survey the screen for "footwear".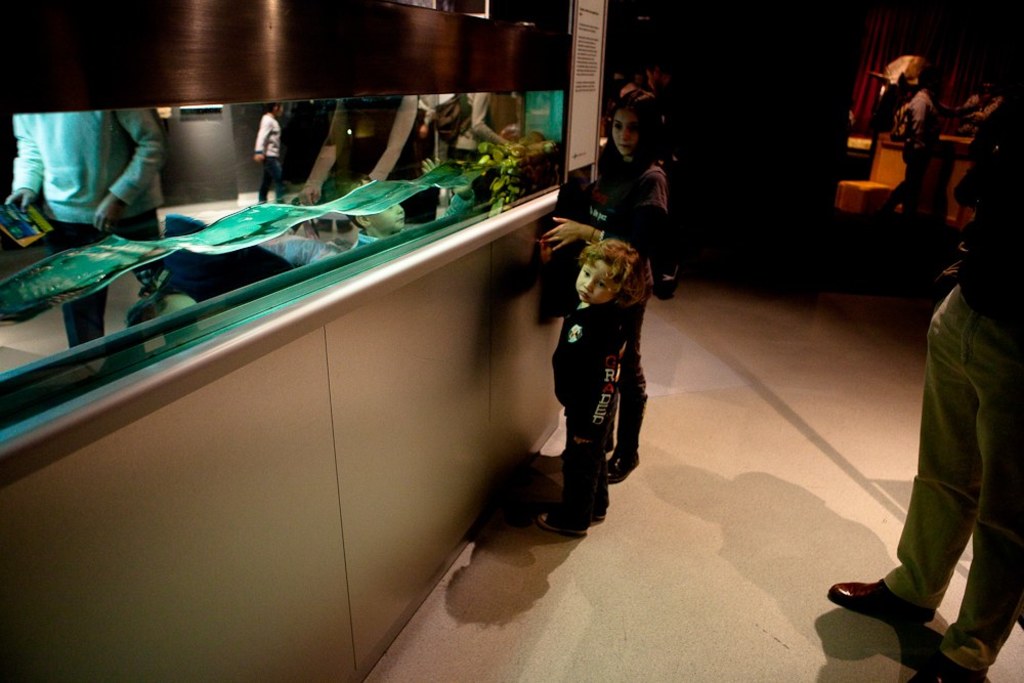
Survey found: bbox=[908, 653, 987, 682].
